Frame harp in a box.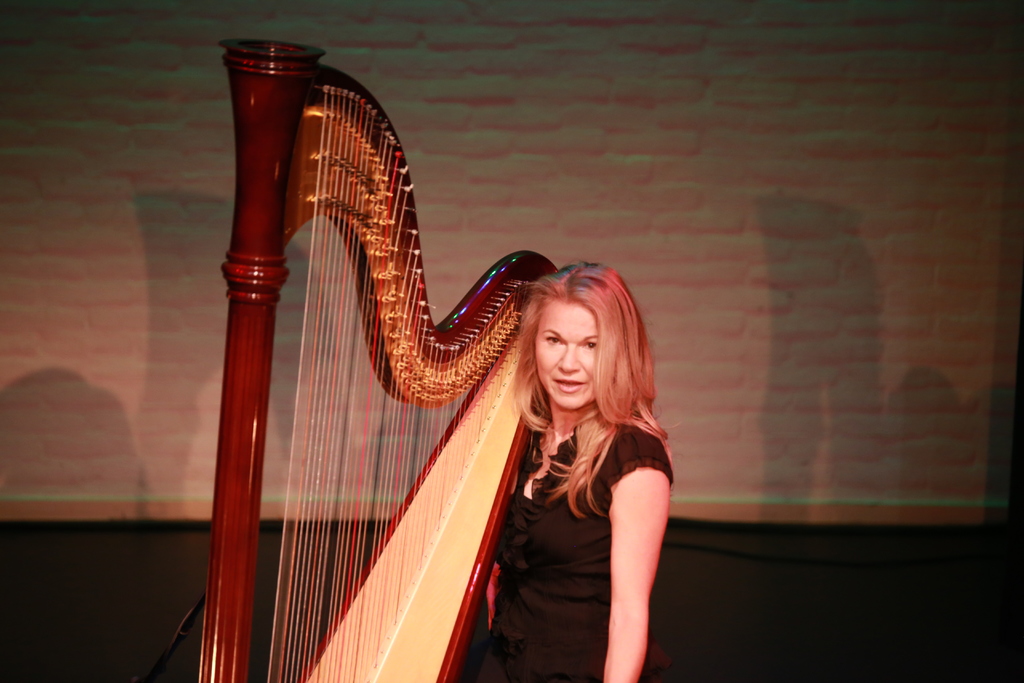
detection(195, 42, 560, 682).
